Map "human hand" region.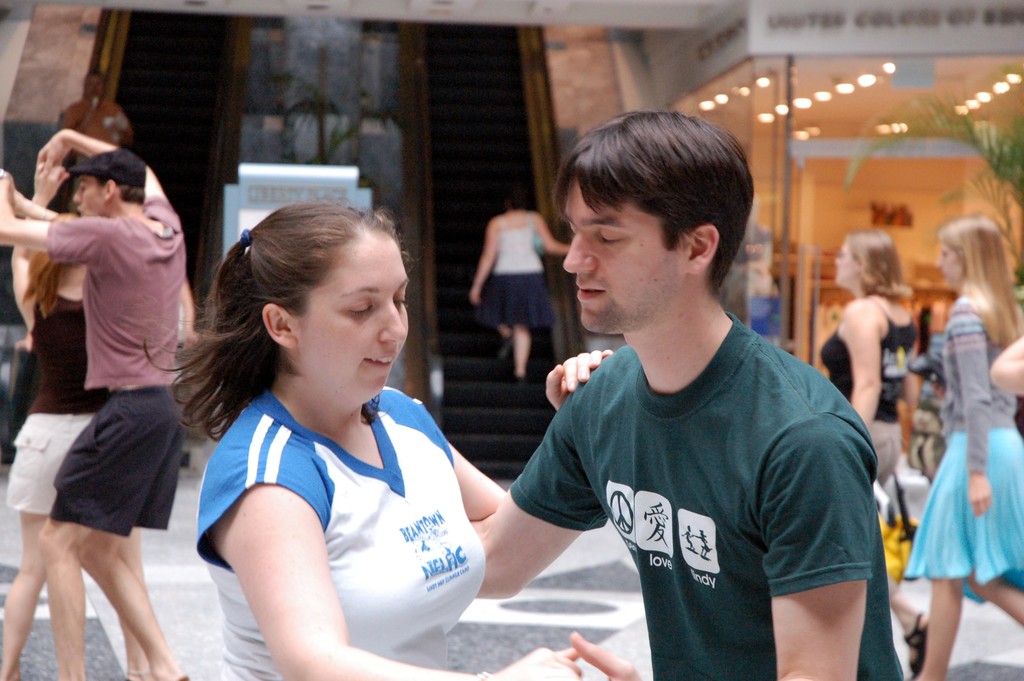
Mapped to select_region(493, 645, 582, 680).
